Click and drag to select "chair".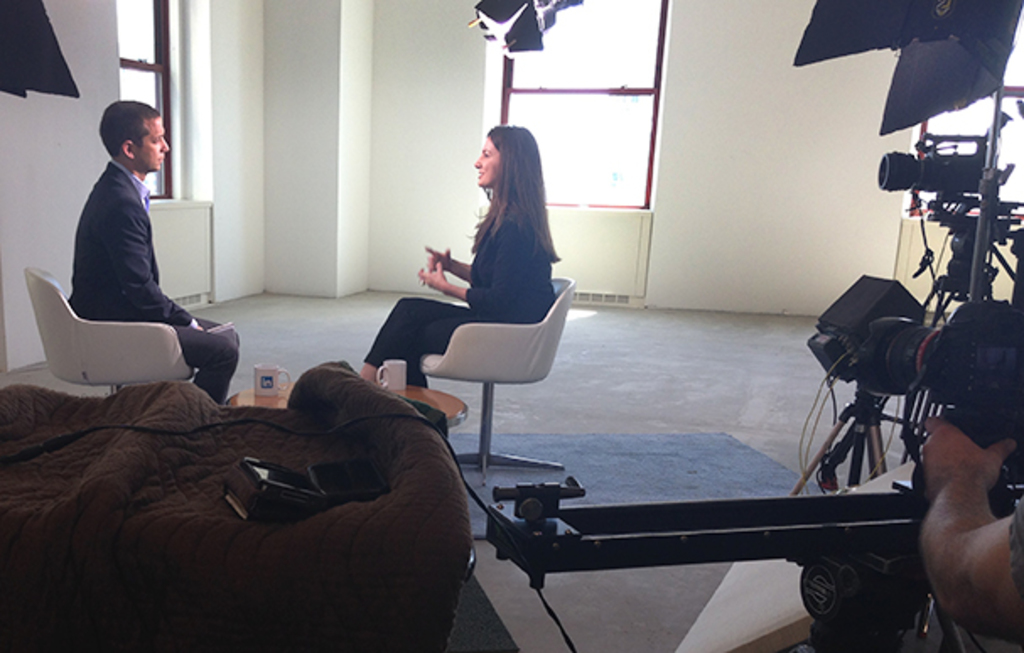
Selection: [415, 273, 575, 488].
